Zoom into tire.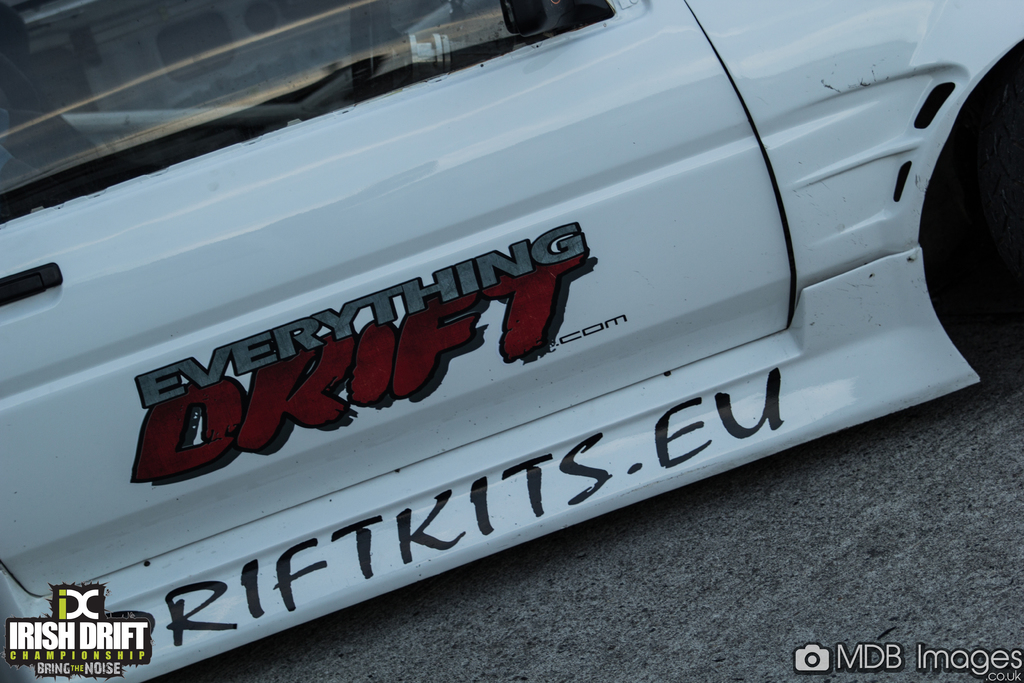
Zoom target: locate(922, 72, 1023, 369).
